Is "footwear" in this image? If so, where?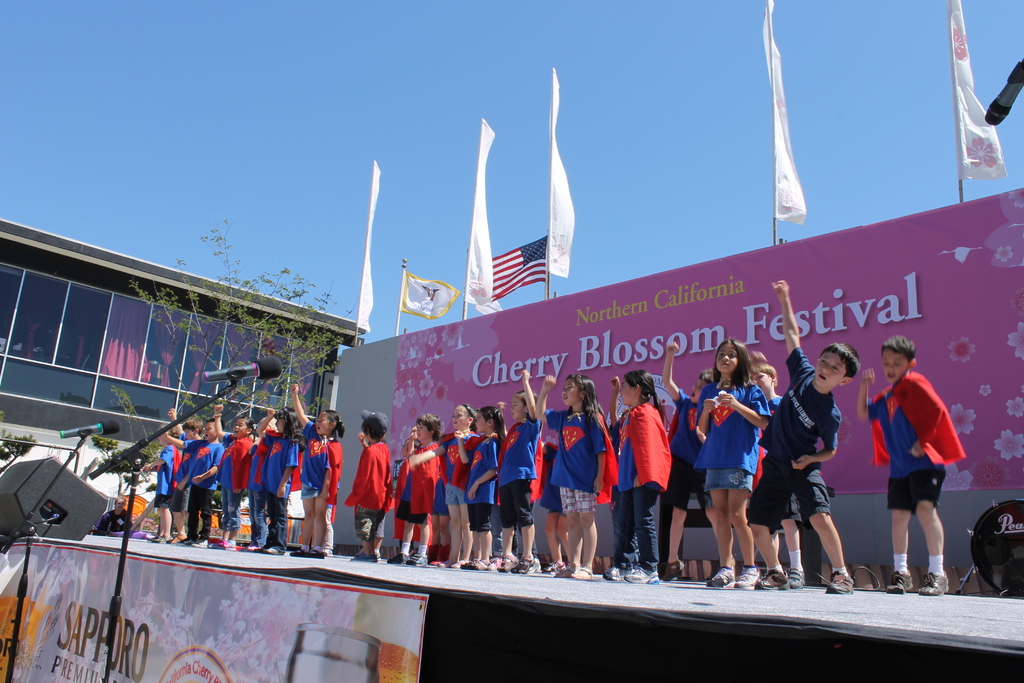
Yes, at (x1=571, y1=564, x2=595, y2=580).
